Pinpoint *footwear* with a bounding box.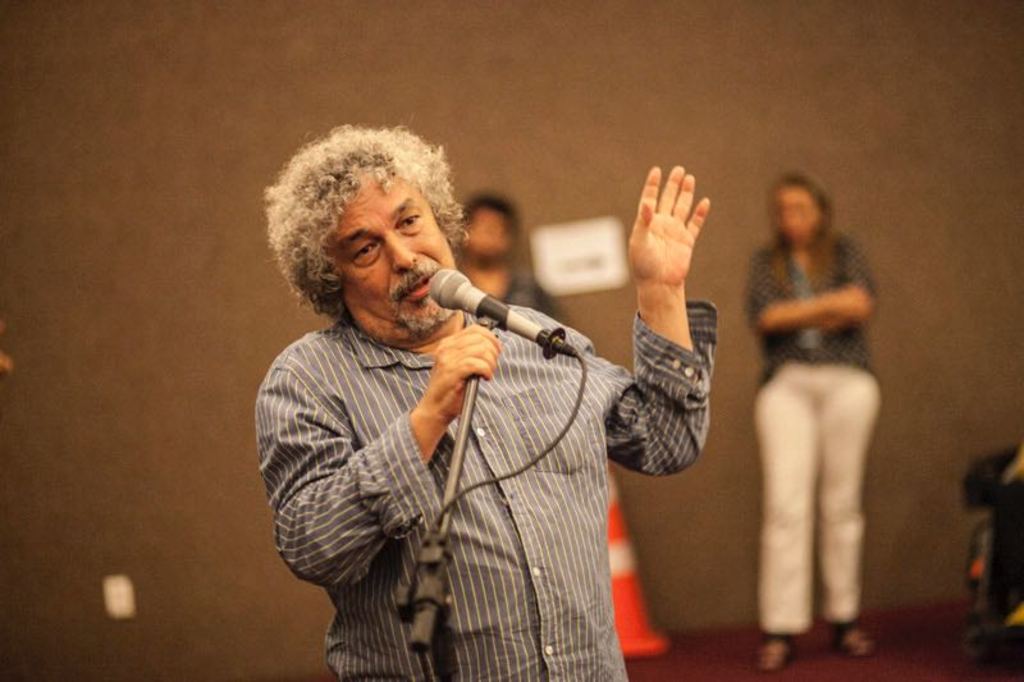
<region>755, 636, 796, 681</region>.
